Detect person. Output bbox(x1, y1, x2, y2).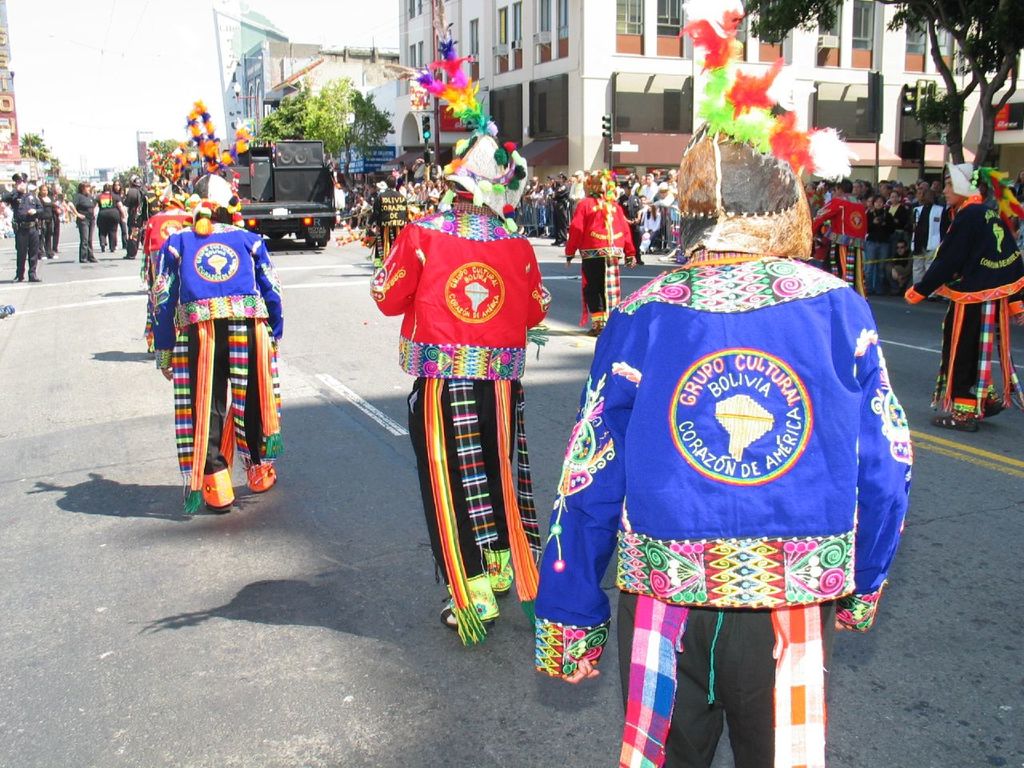
bbox(358, 188, 374, 226).
